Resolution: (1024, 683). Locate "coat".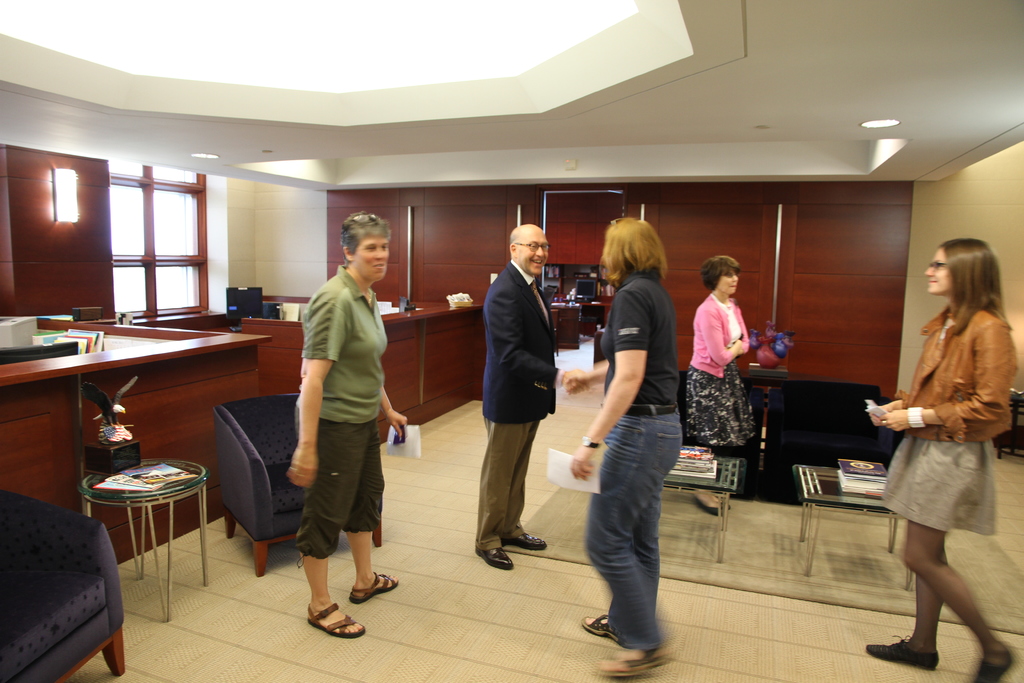
{"left": 685, "top": 286, "right": 751, "bottom": 383}.
